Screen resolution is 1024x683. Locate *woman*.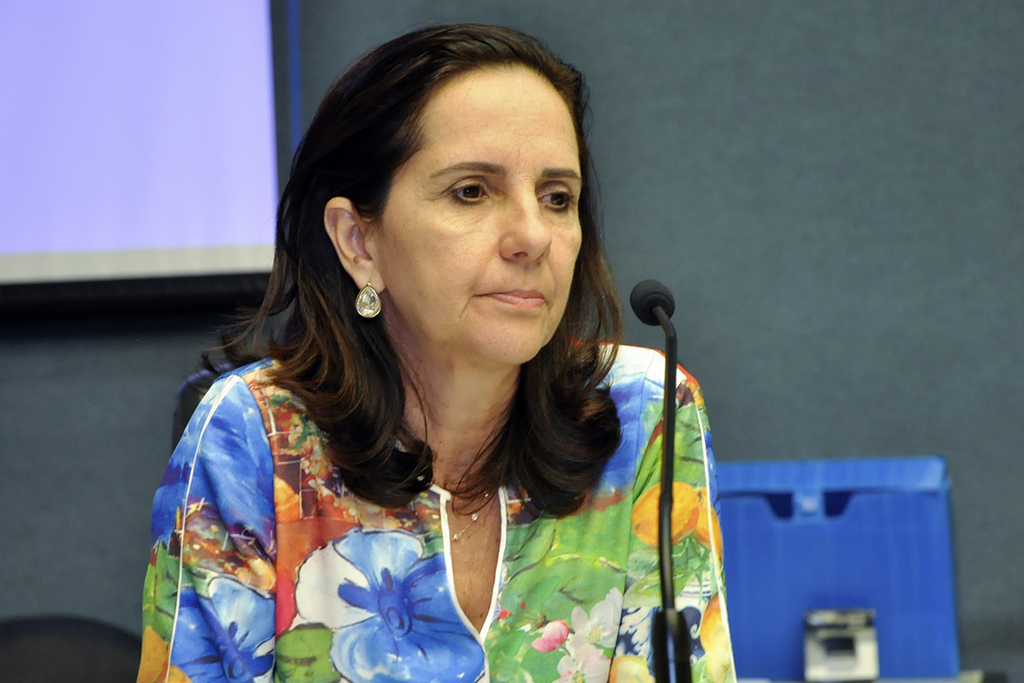
131/20/741/682.
